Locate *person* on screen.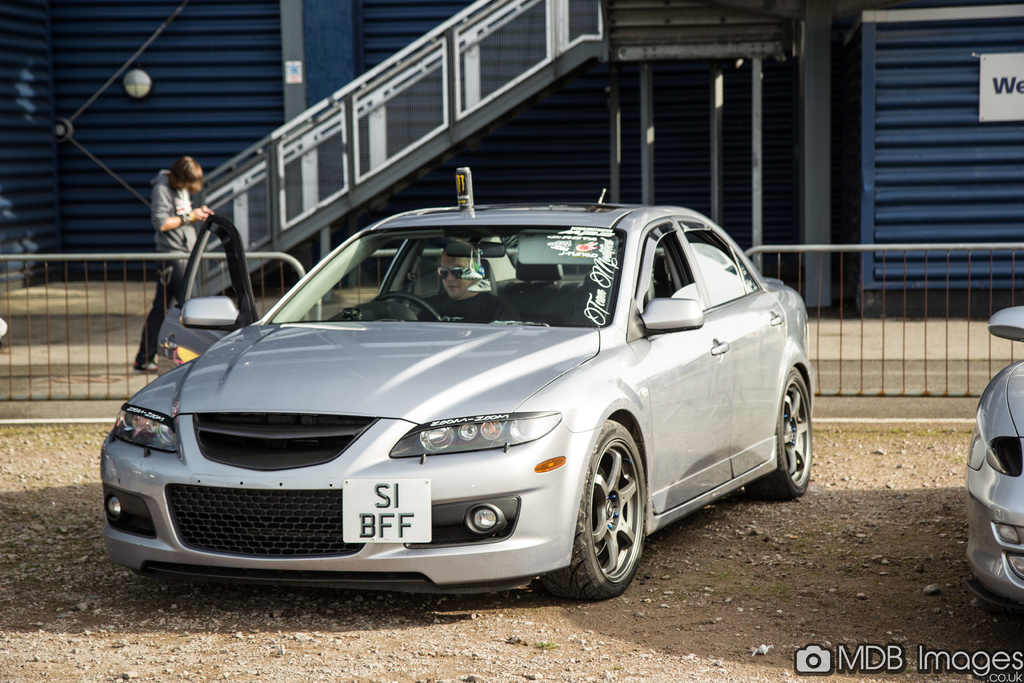
On screen at [129, 151, 212, 372].
